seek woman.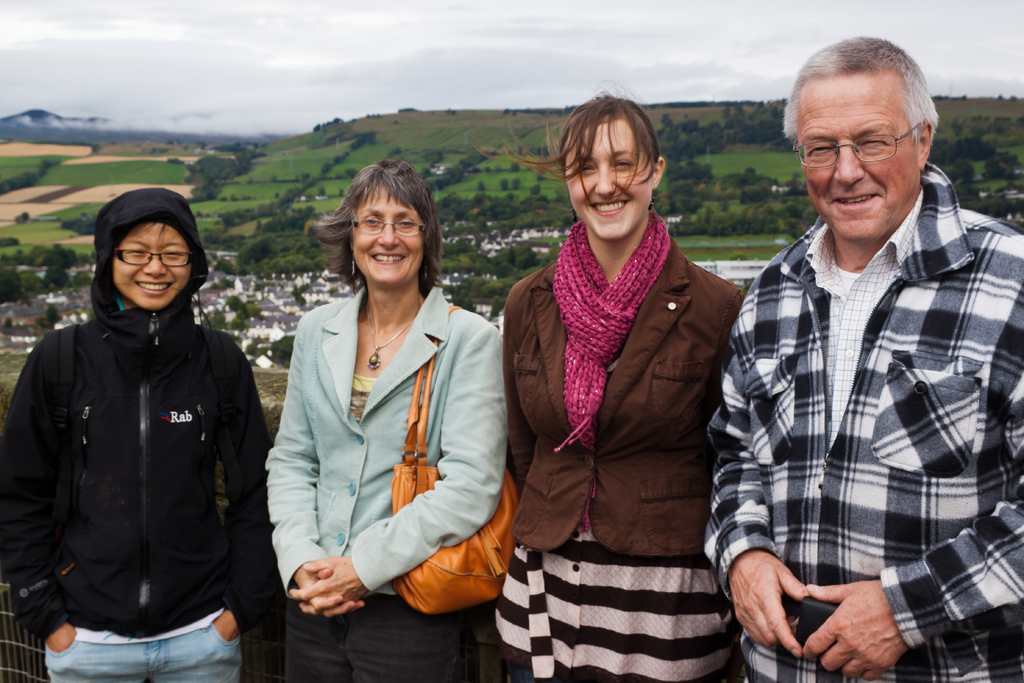
274/167/536/682.
